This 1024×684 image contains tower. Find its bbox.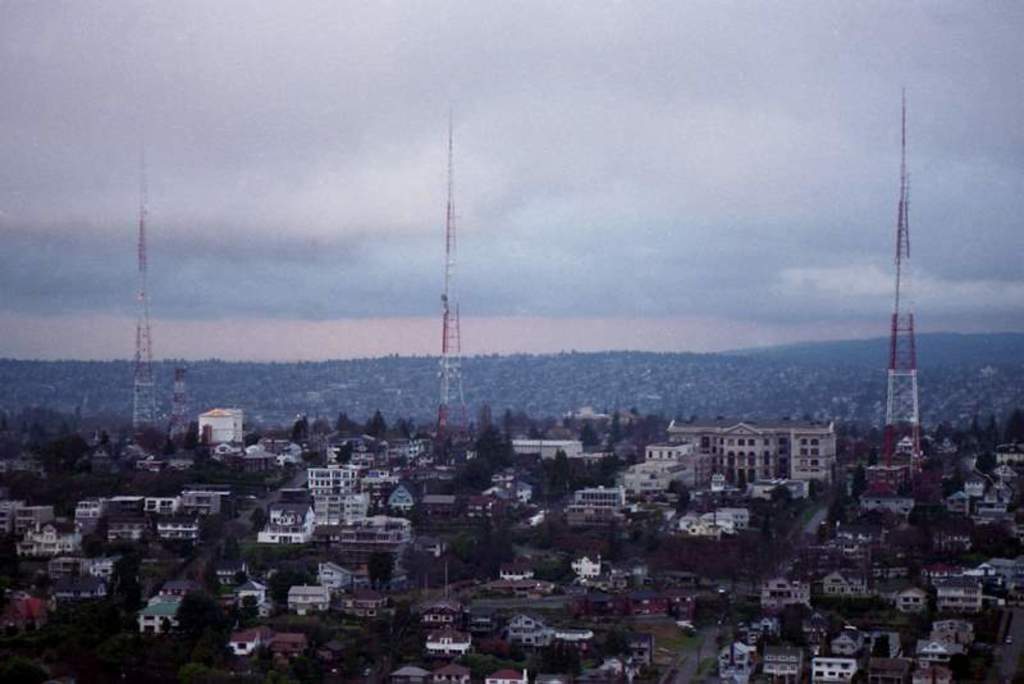
bbox(111, 134, 156, 444).
